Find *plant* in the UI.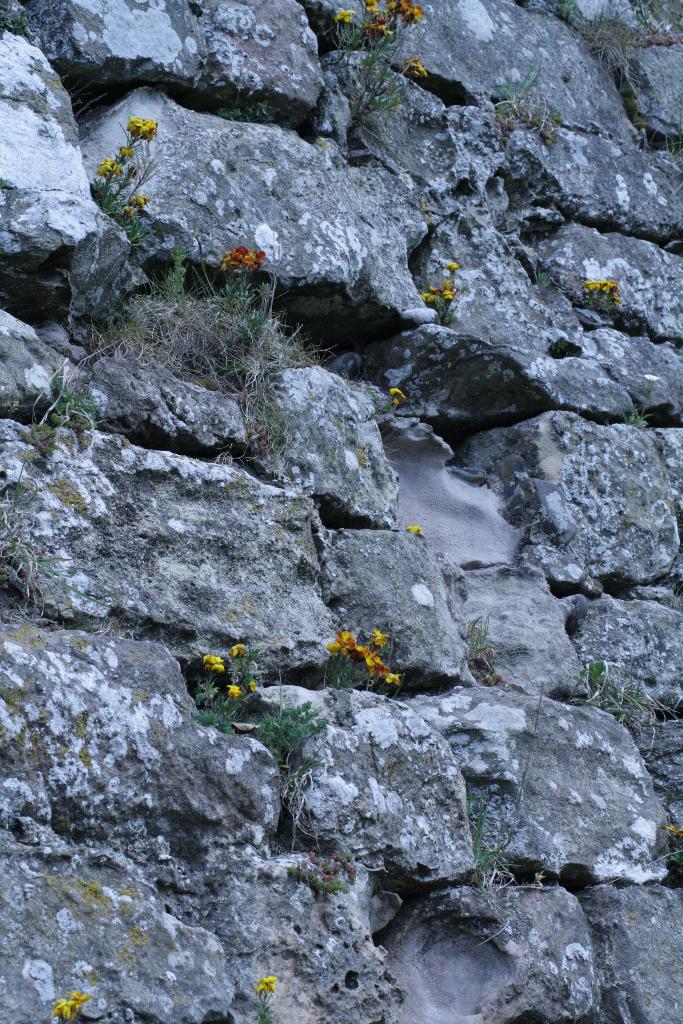
UI element at (164, 637, 246, 732).
